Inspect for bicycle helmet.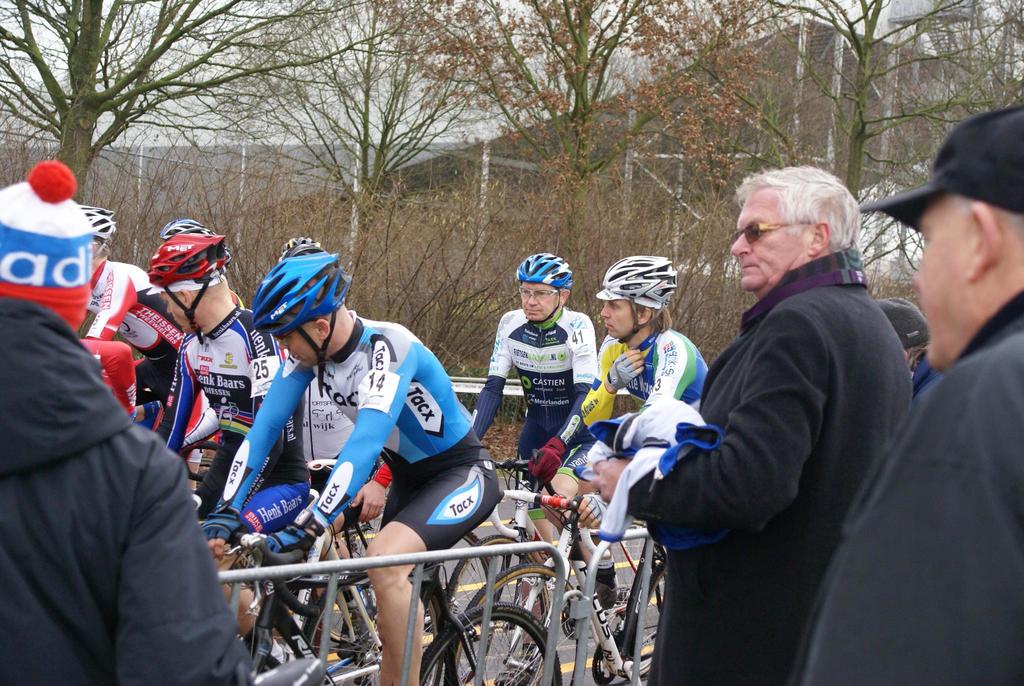
Inspection: pyautogui.locateOnScreen(79, 204, 111, 256).
